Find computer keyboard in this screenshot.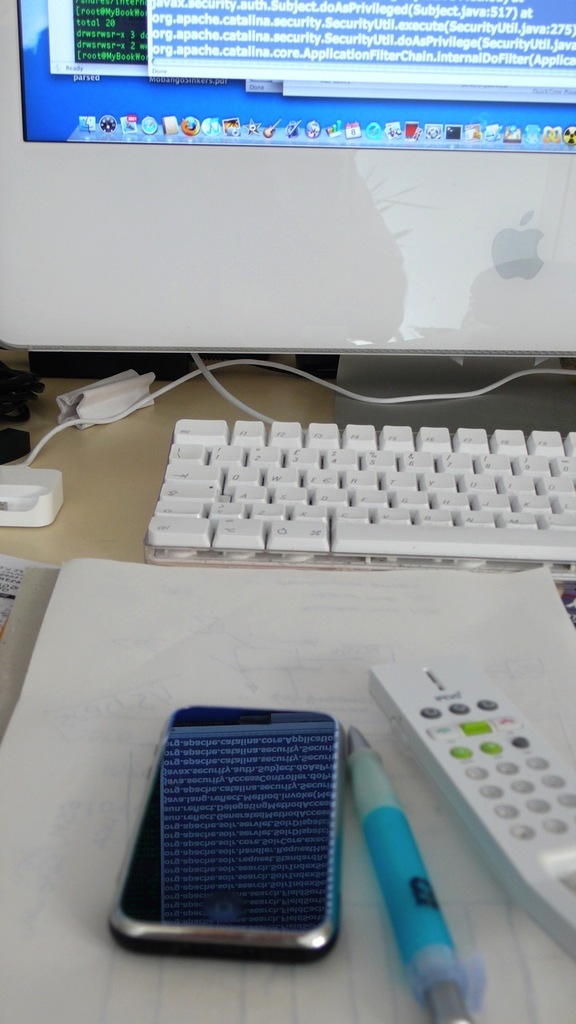
The bounding box for computer keyboard is 139,413,575,564.
